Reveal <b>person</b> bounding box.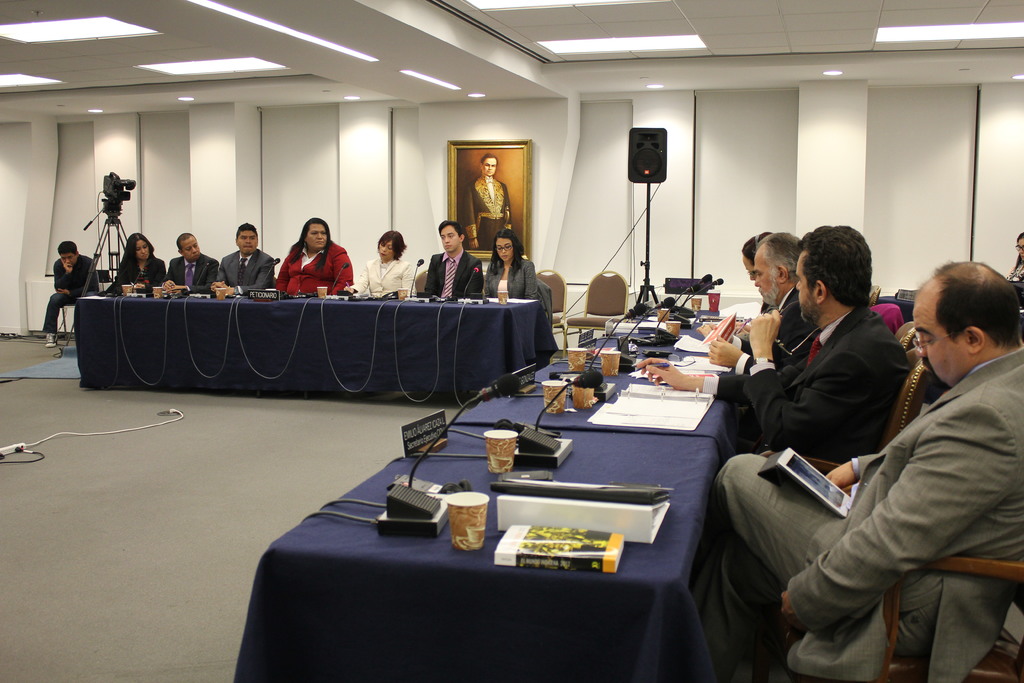
Revealed: select_region(113, 230, 164, 289).
